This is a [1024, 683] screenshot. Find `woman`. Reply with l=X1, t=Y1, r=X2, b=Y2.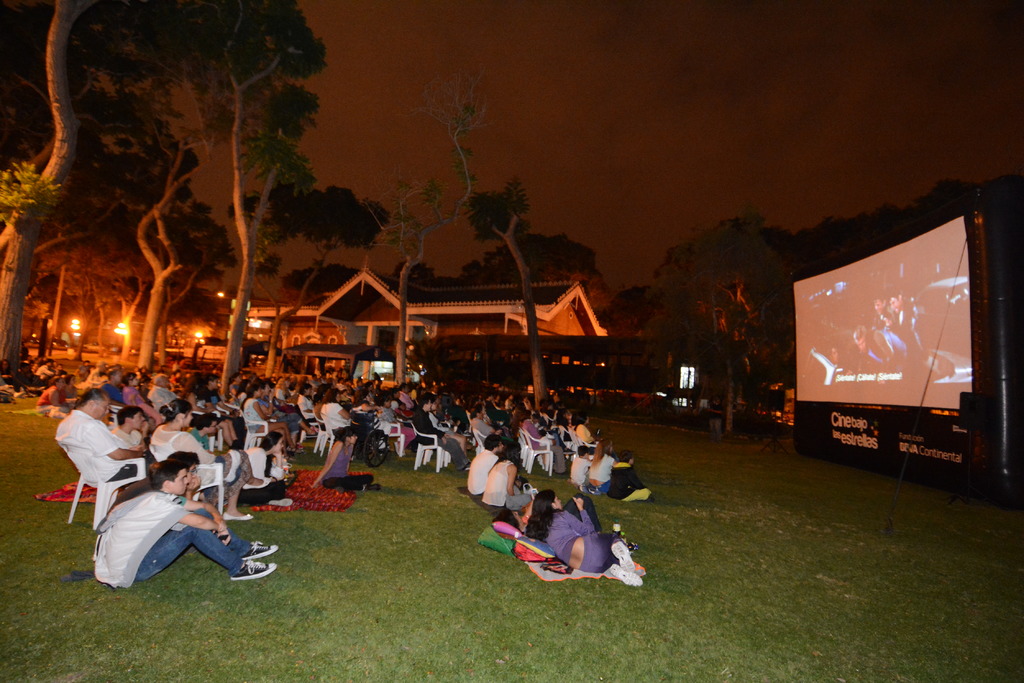
l=316, t=385, r=380, b=465.
